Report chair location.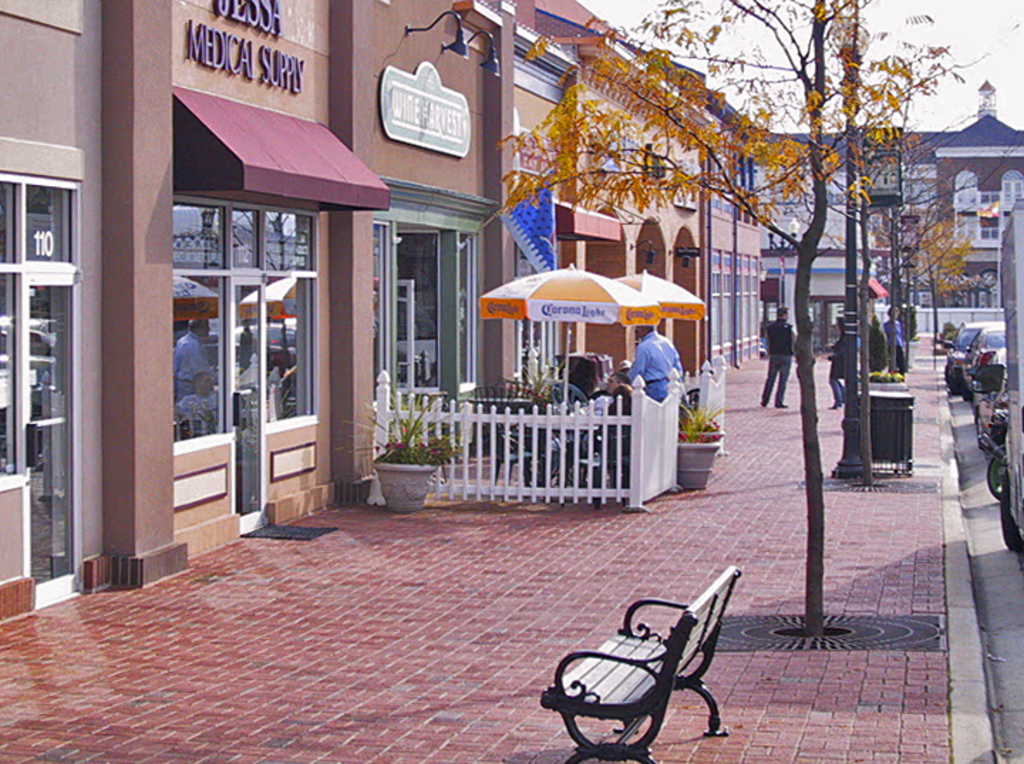
Report: (552, 571, 707, 754).
